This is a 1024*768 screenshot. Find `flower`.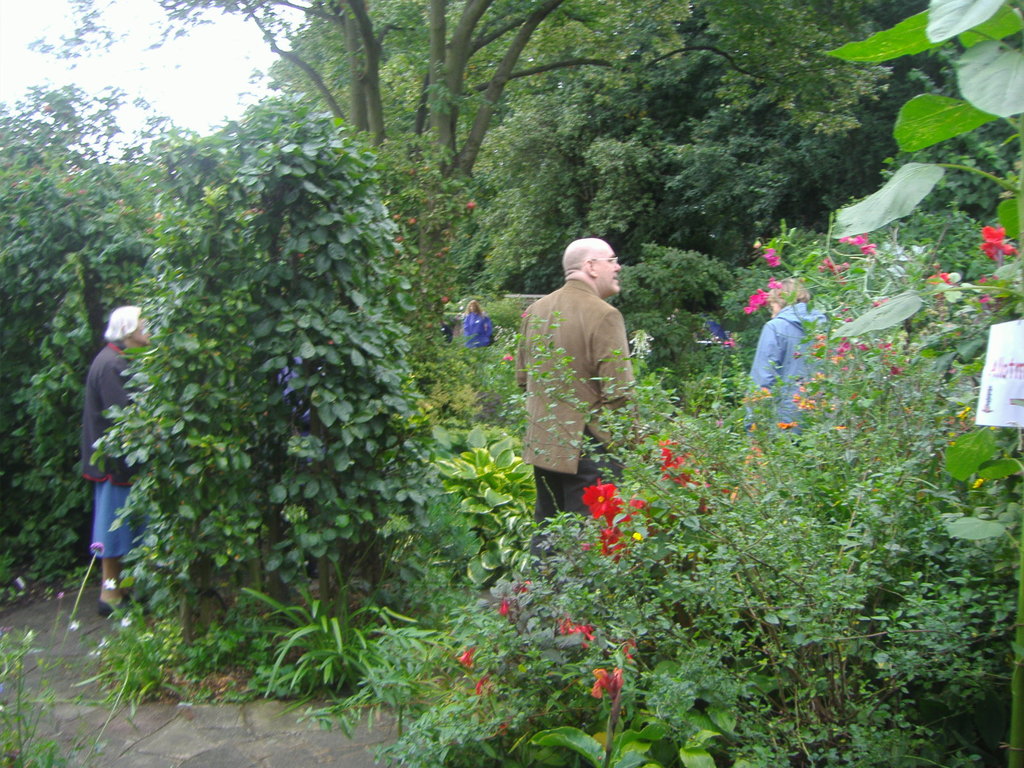
Bounding box: (x1=741, y1=384, x2=772, y2=405).
